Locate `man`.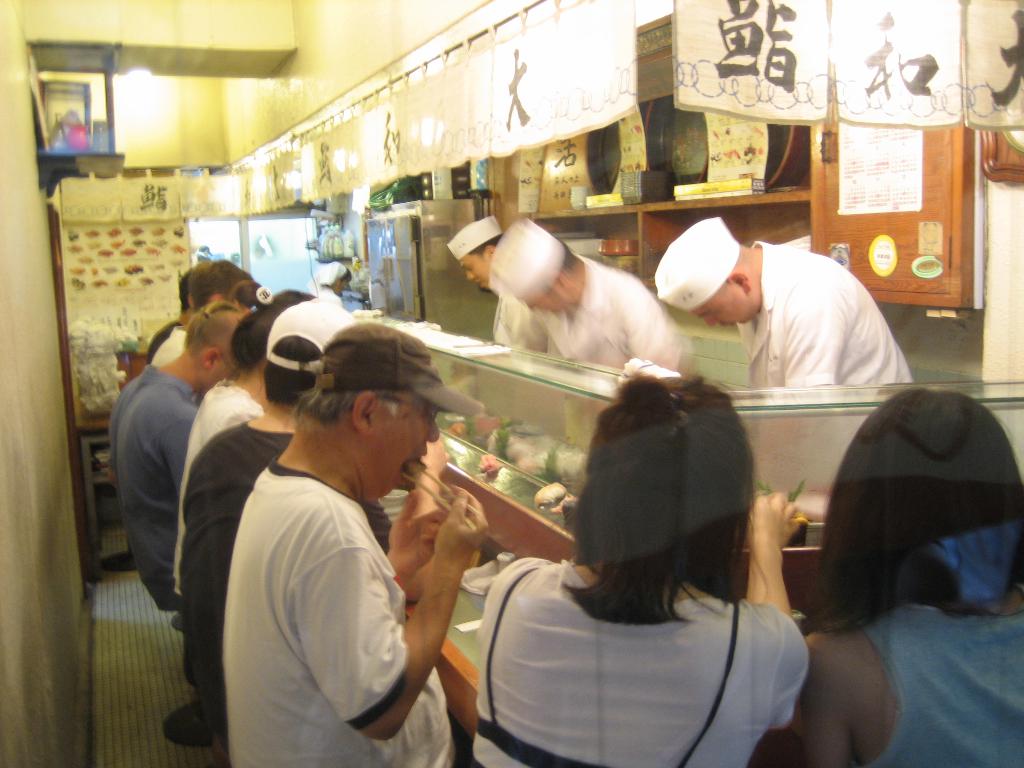
Bounding box: x1=144, y1=269, x2=198, y2=360.
